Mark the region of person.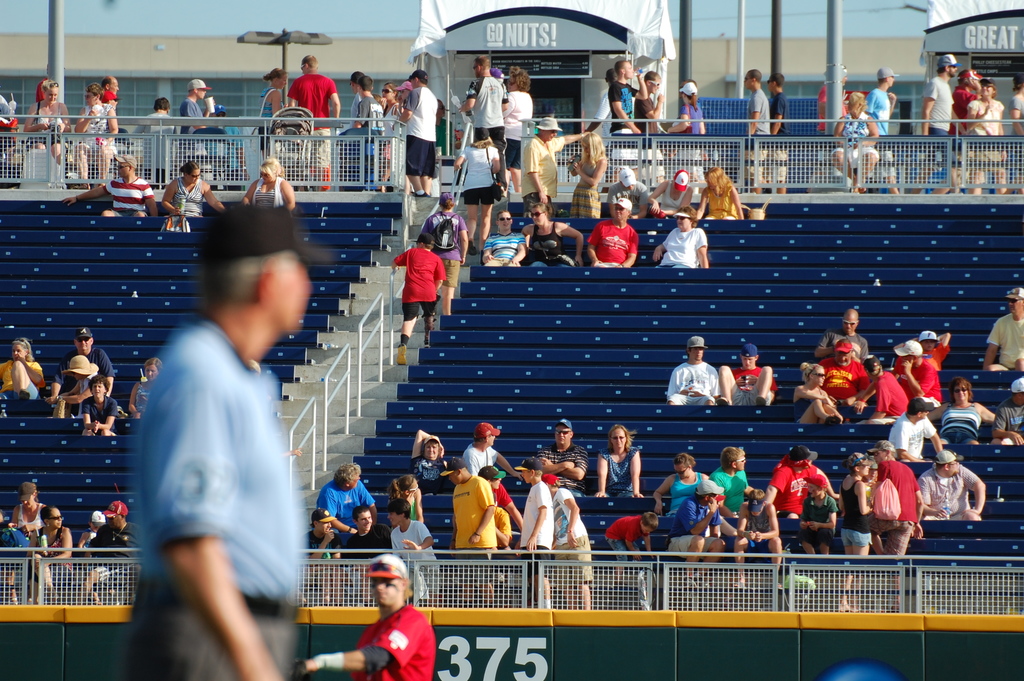
Region: {"left": 719, "top": 342, "right": 777, "bottom": 405}.
